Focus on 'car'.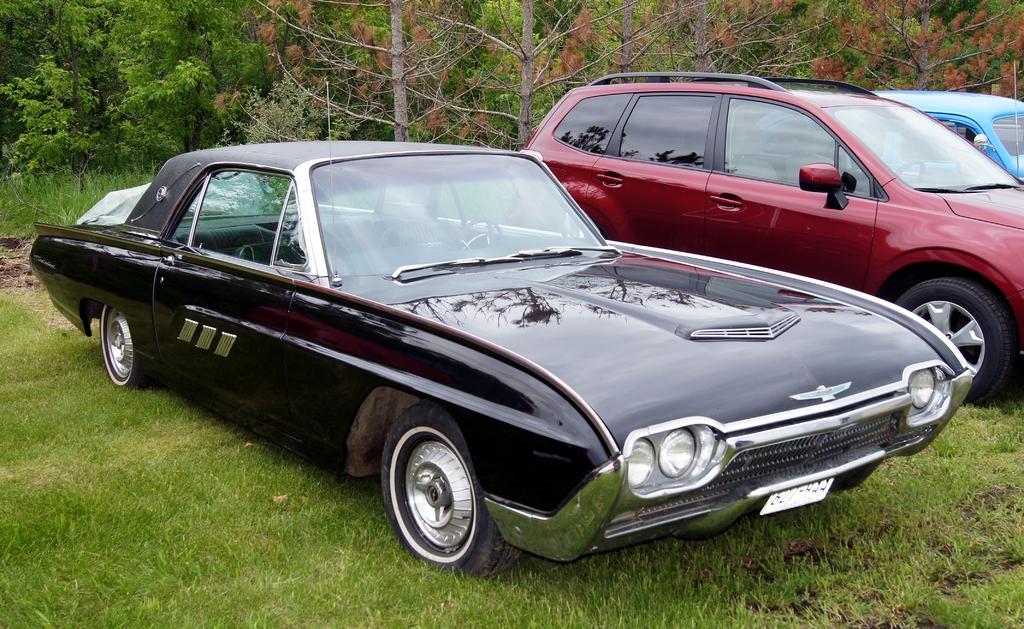
Focused at l=506, t=67, r=1023, b=406.
